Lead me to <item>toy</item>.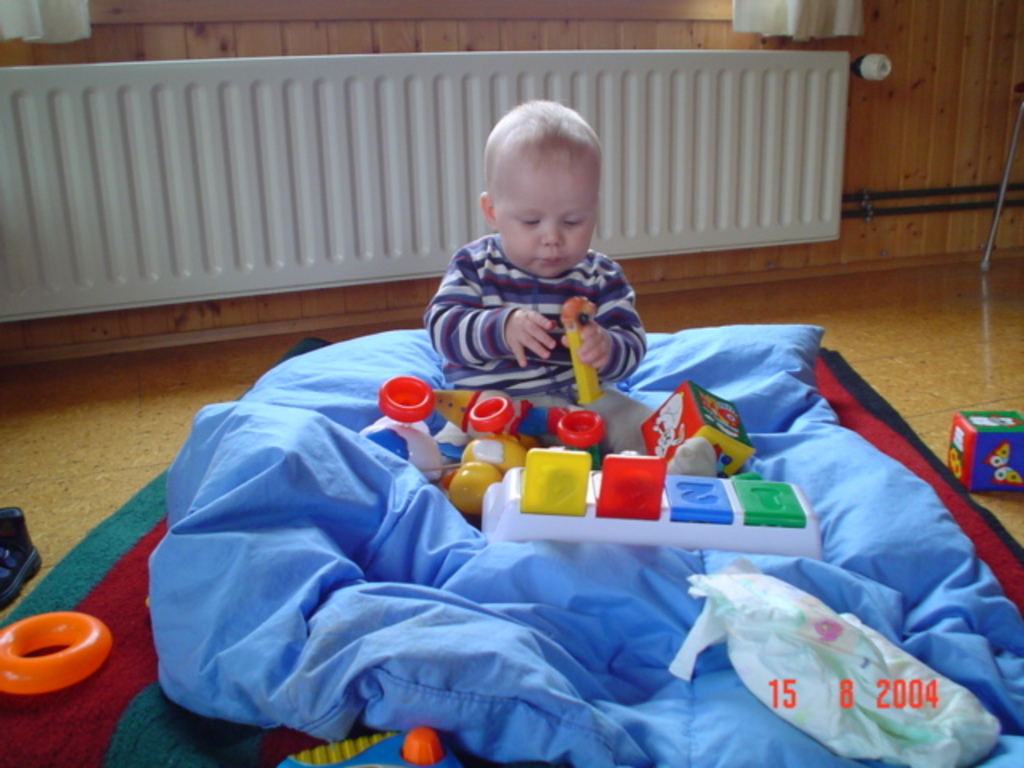
Lead to box(0, 616, 114, 693).
